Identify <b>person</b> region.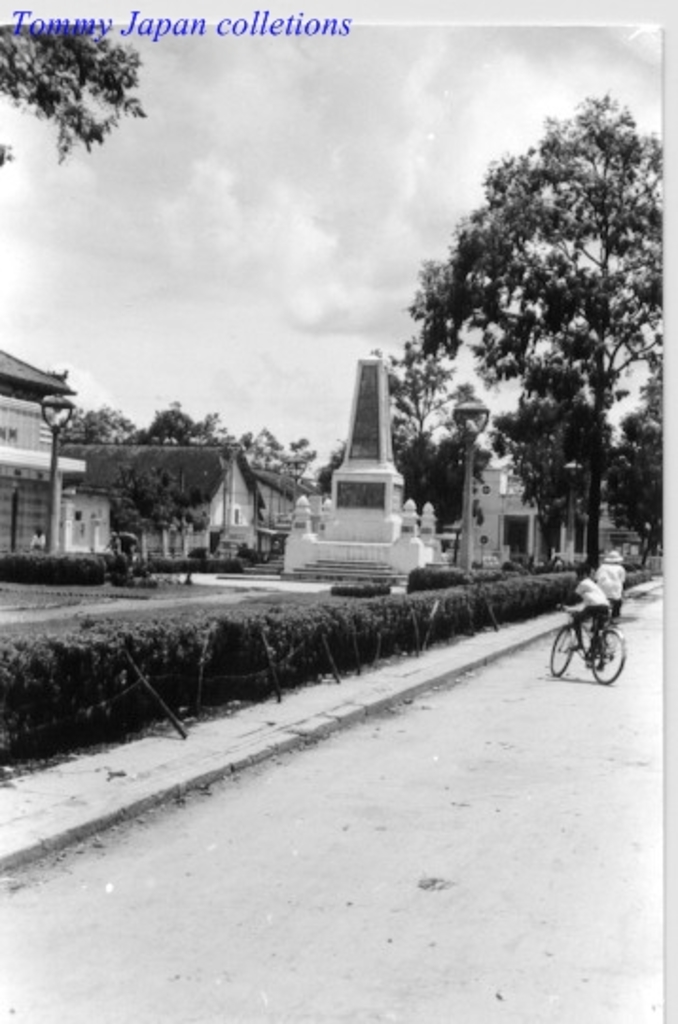
Region: 562:570:610:647.
